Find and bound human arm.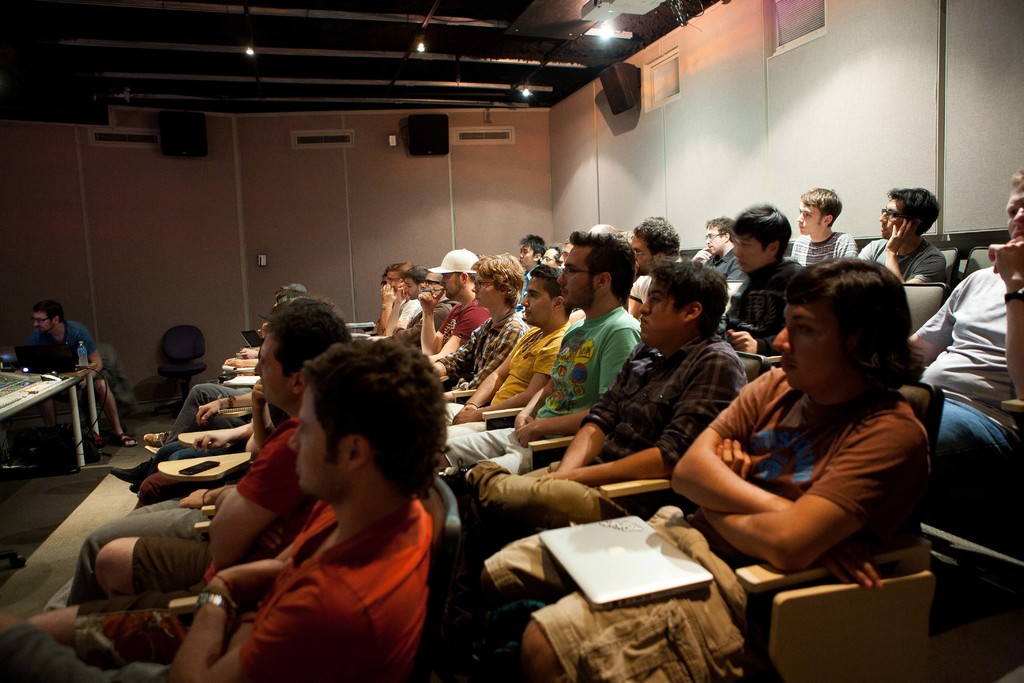
Bound: 417 281 467 356.
